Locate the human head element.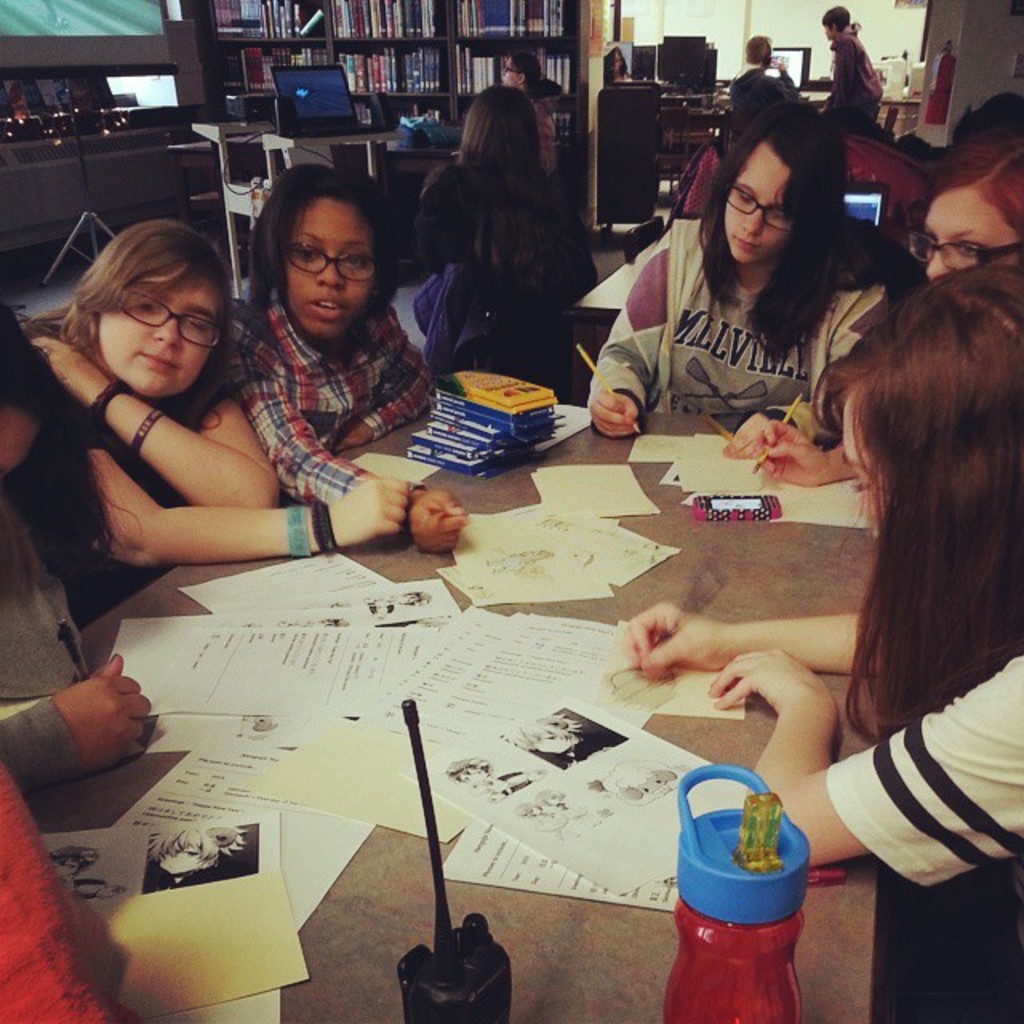
Element bbox: bbox=[442, 758, 486, 789].
